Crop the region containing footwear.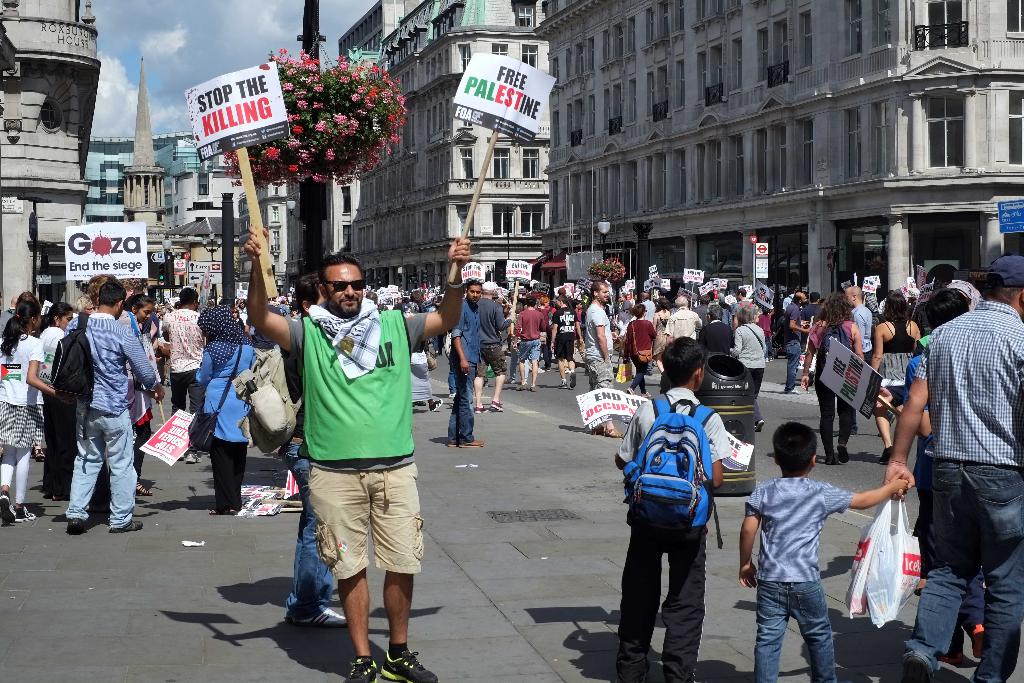
Crop region: 970,623,982,659.
